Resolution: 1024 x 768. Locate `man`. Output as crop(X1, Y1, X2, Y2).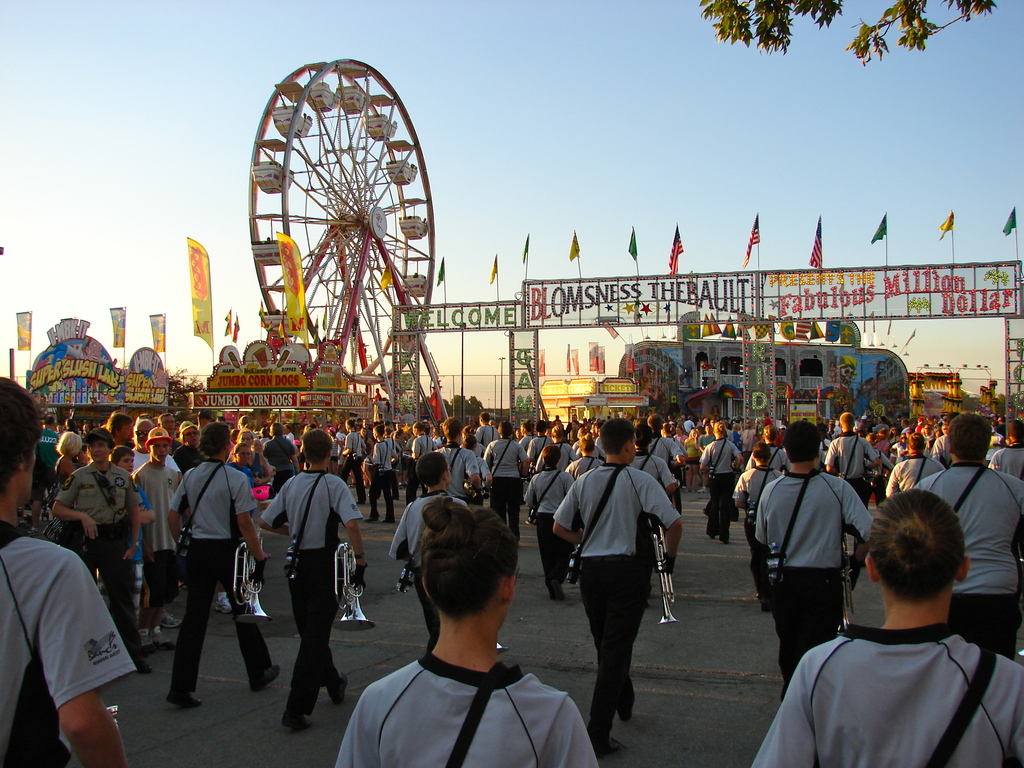
crop(125, 424, 182, 475).
